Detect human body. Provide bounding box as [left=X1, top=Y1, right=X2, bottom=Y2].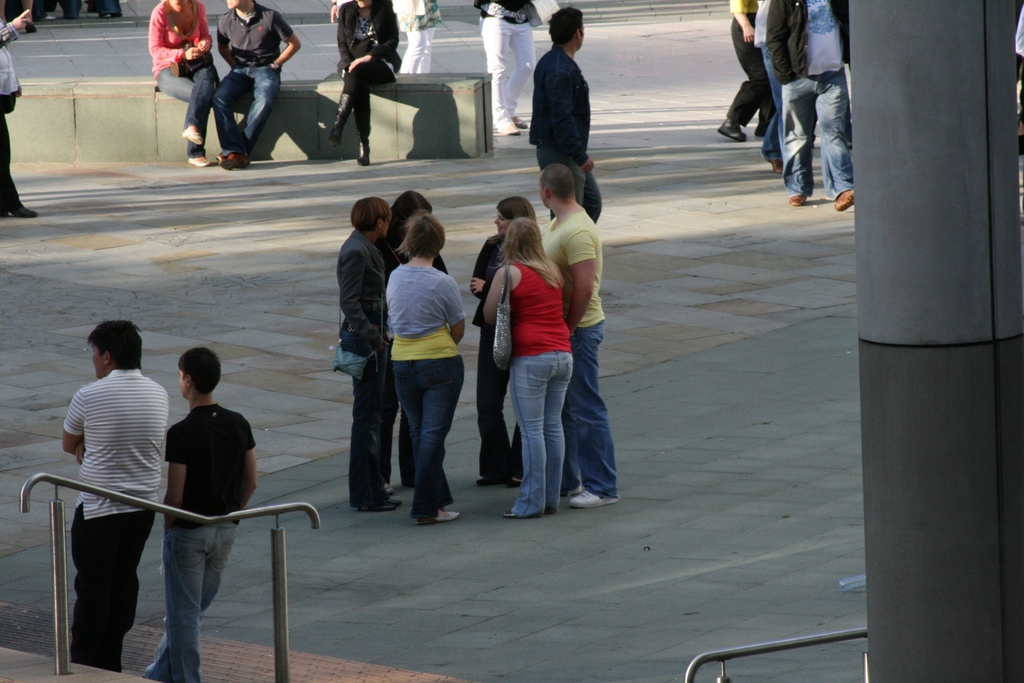
[left=483, top=252, right=572, bottom=520].
